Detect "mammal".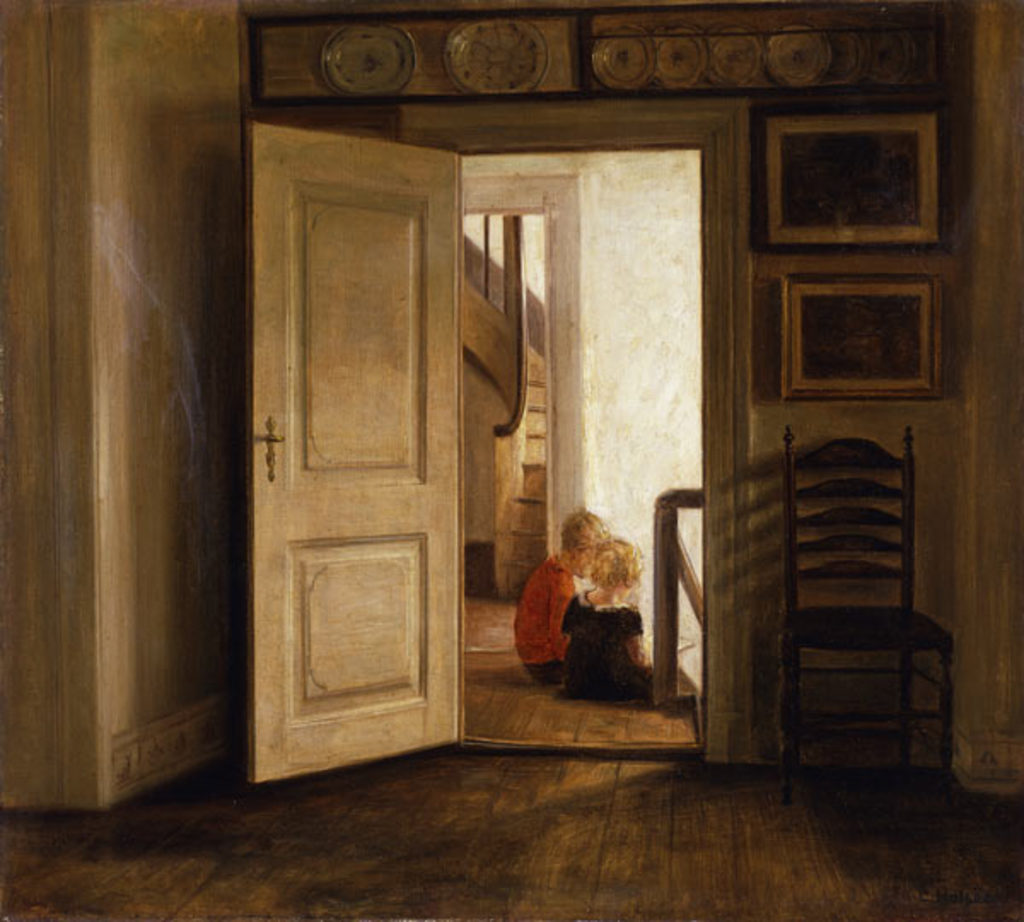
Detected at l=539, t=524, r=672, b=727.
